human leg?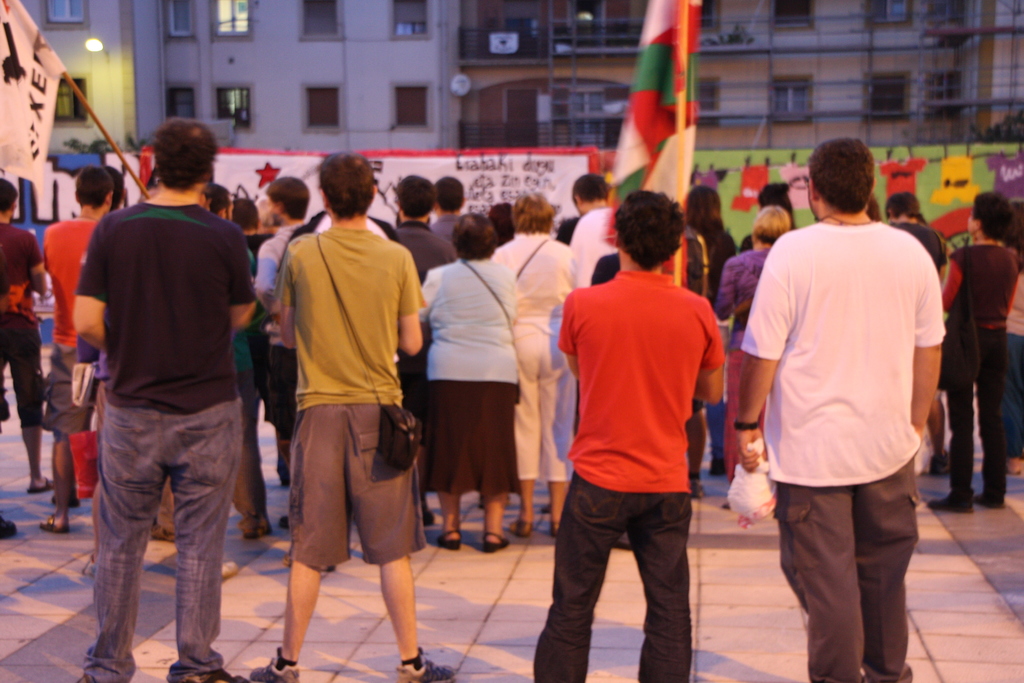
232/371/259/544
